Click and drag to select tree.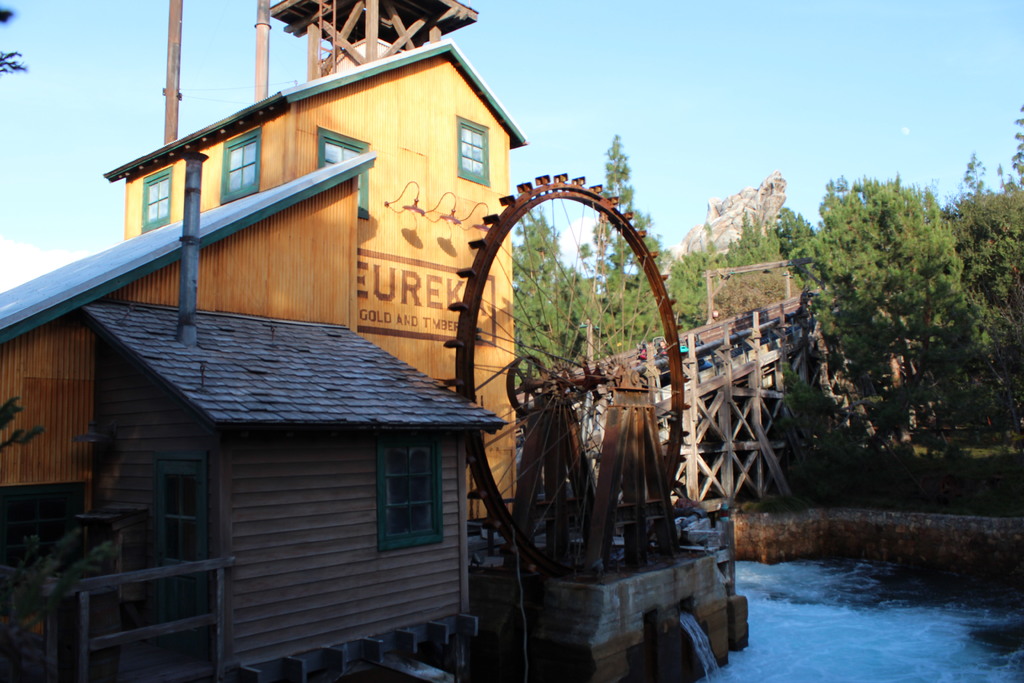
Selection: 0:1:28:79.
